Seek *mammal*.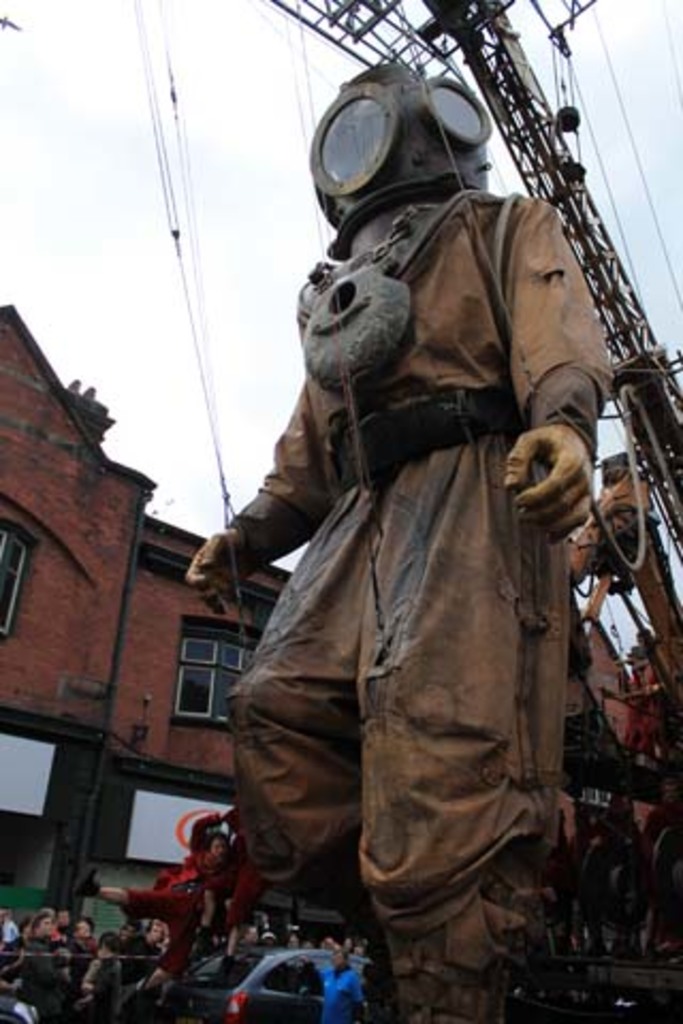
left=190, top=117, right=621, bottom=986.
